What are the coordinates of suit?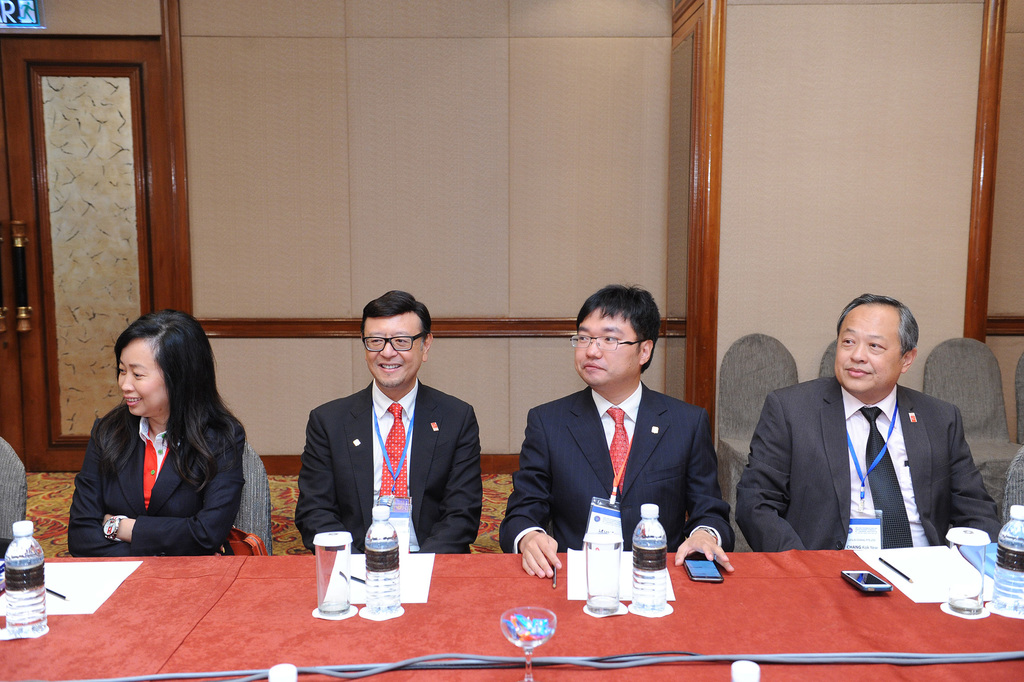
67:406:245:554.
